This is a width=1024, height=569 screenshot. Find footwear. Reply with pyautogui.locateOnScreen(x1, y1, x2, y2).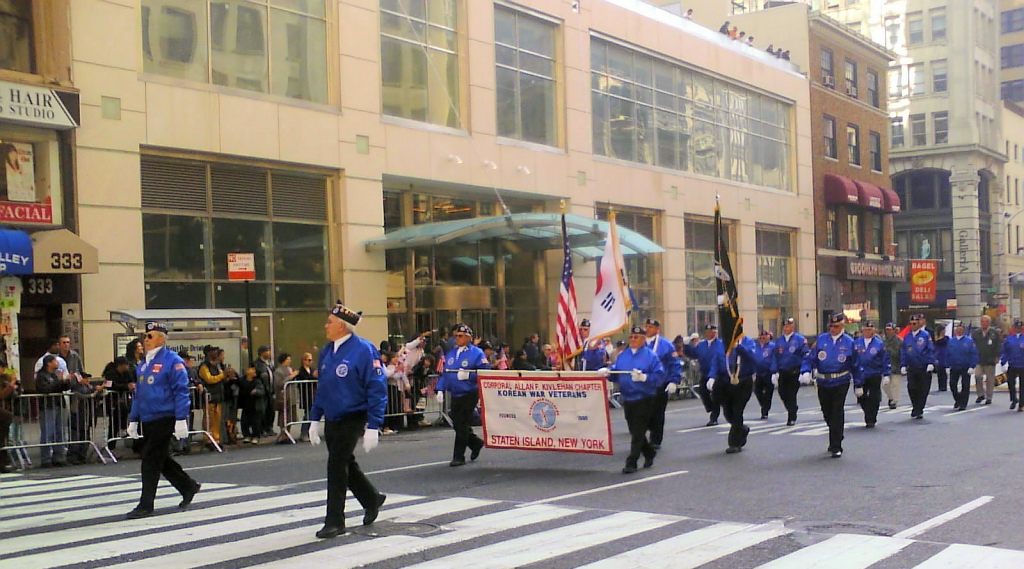
pyautogui.locateOnScreen(725, 444, 741, 453).
